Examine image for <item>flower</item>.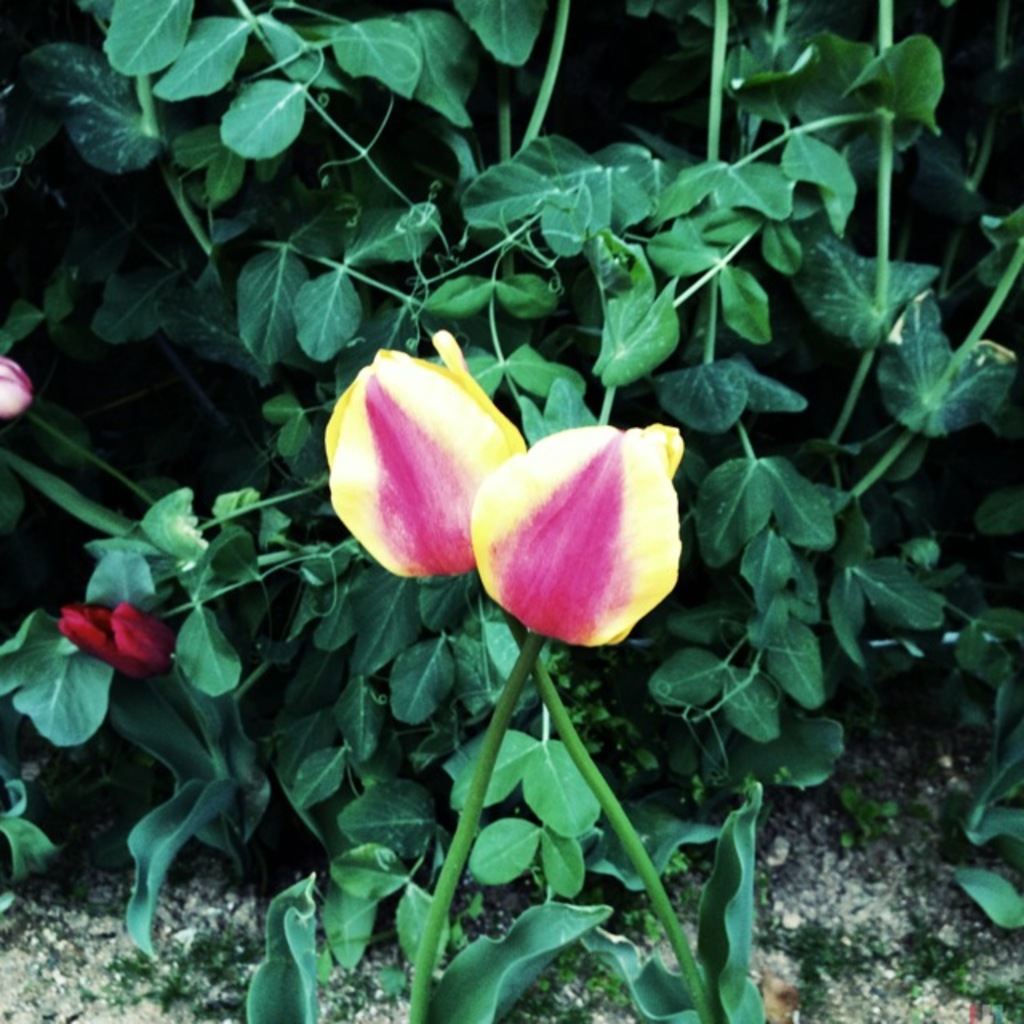
Examination result: 318:322:533:573.
